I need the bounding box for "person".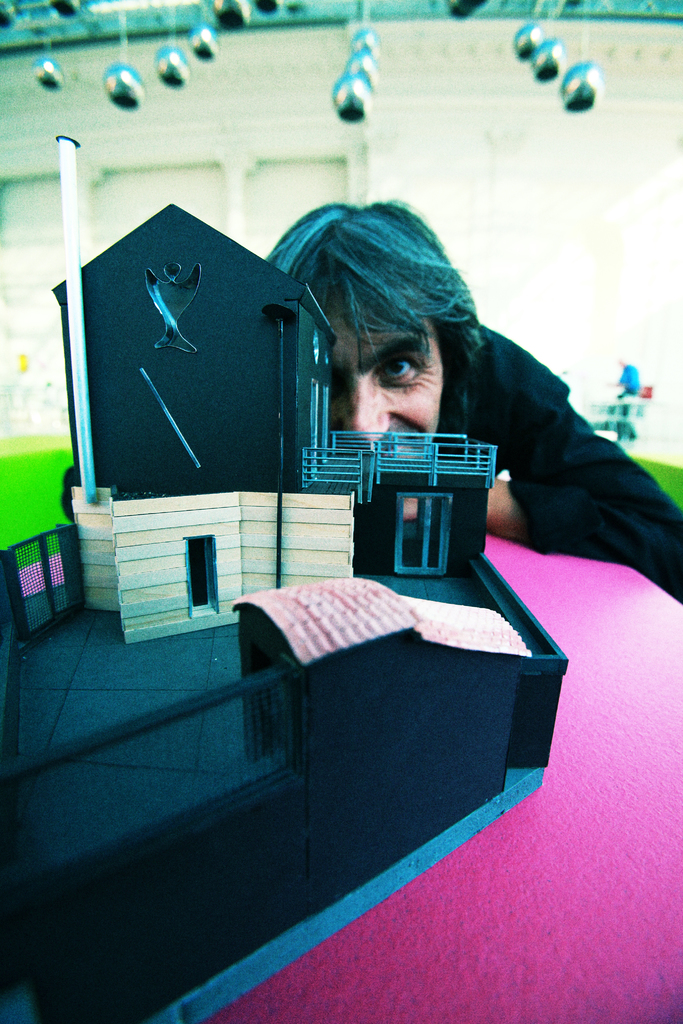
Here it is: 254,185,682,603.
